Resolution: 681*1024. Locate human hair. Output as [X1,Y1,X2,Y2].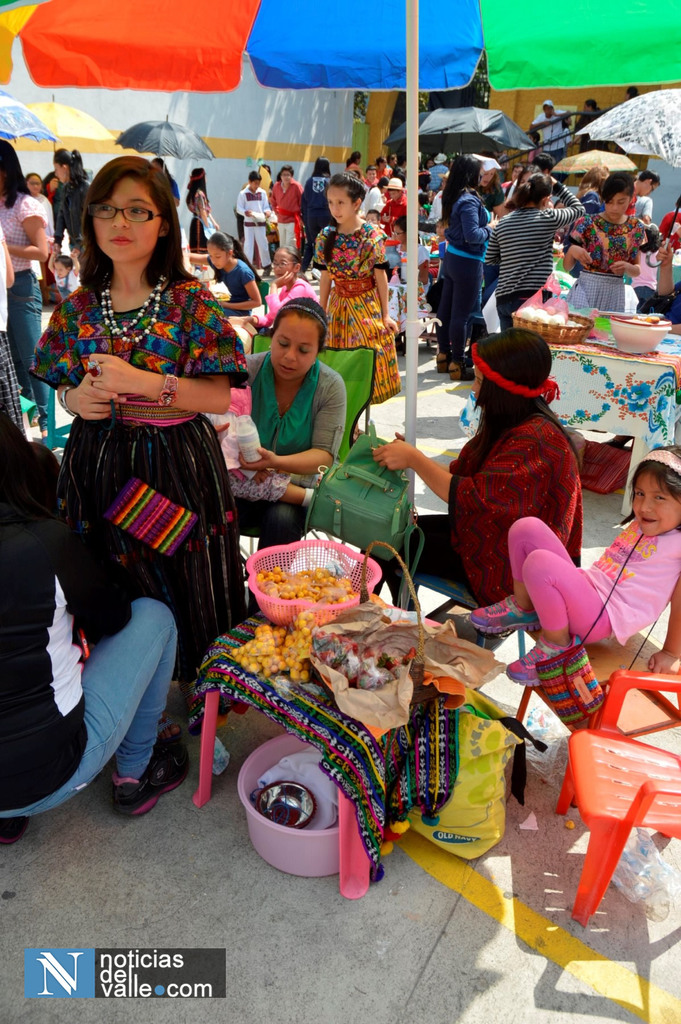
[204,230,262,281].
